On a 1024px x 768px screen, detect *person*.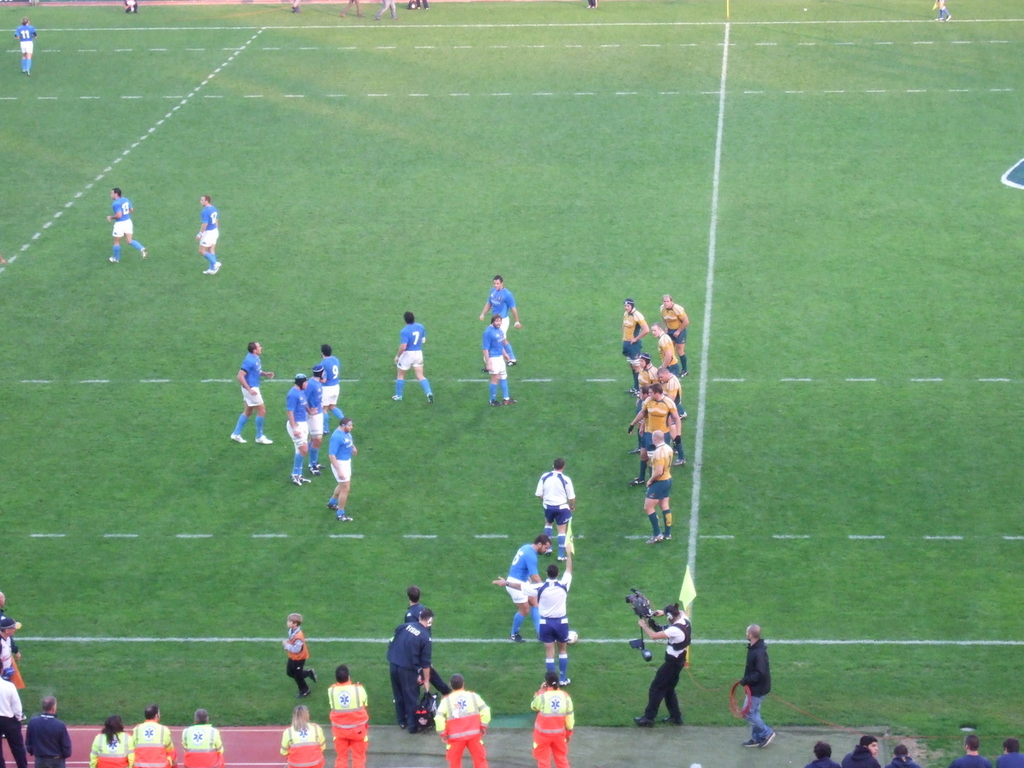
left=506, top=533, right=547, bottom=641.
